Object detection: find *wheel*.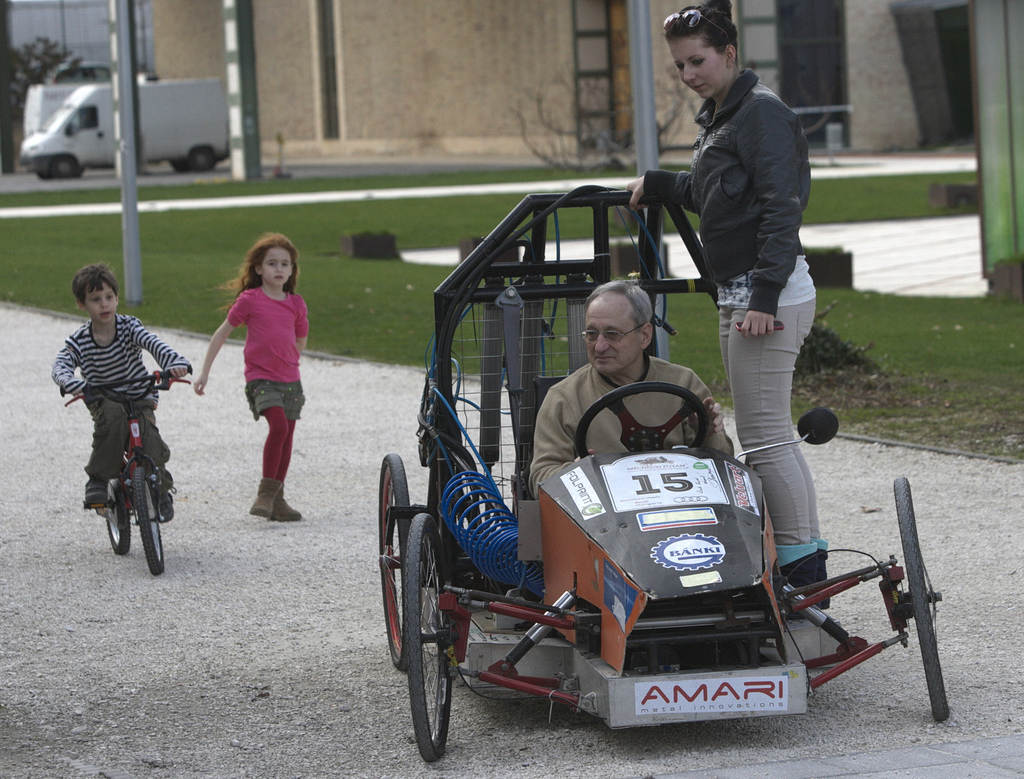
rect(184, 148, 215, 168).
